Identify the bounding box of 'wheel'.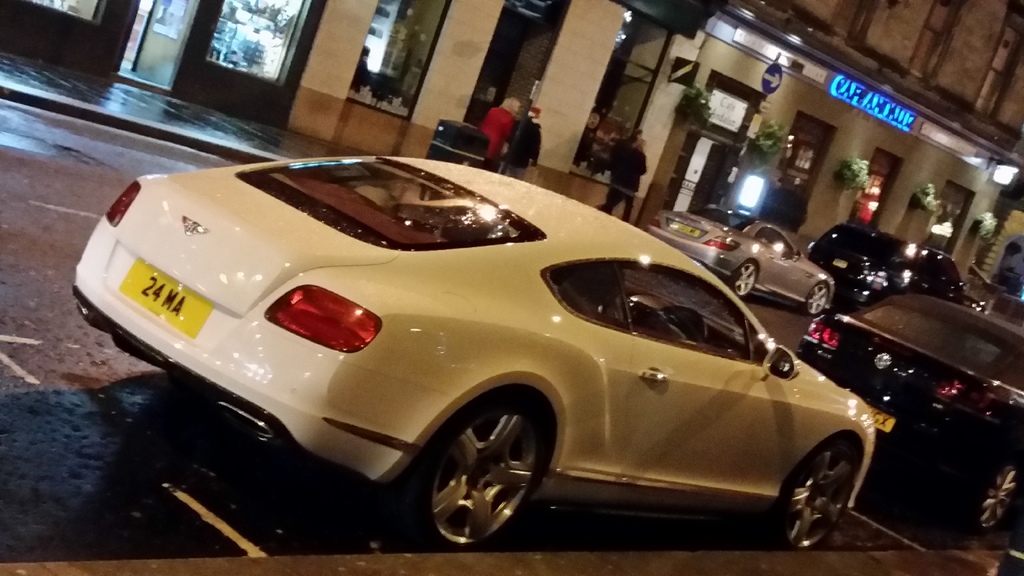
<region>804, 283, 828, 316</region>.
